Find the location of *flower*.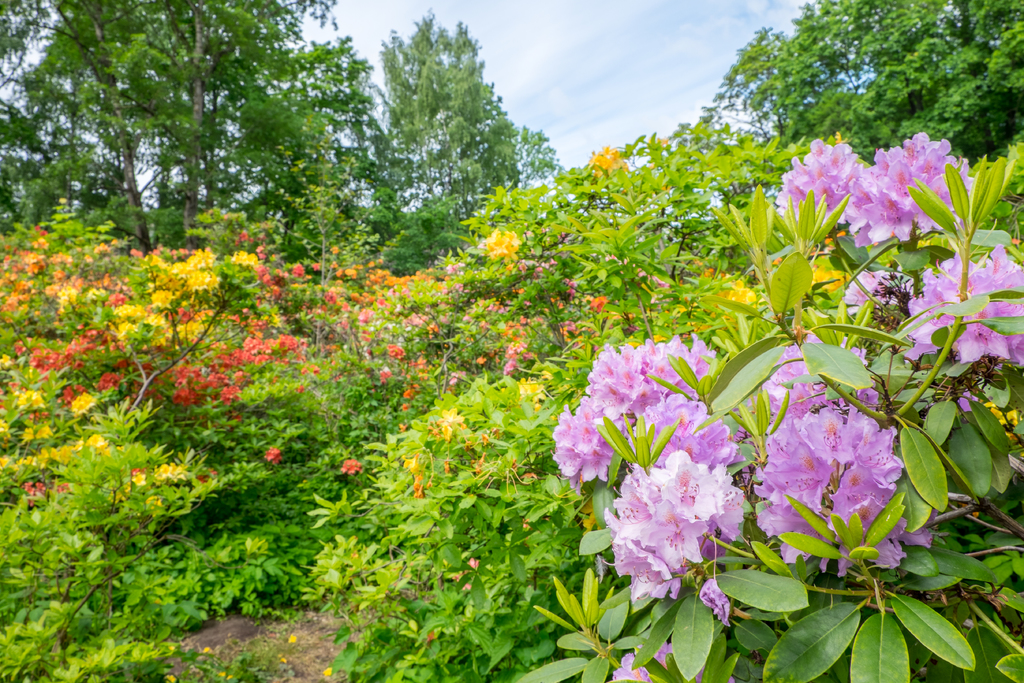
Location: bbox=[635, 388, 740, 457].
